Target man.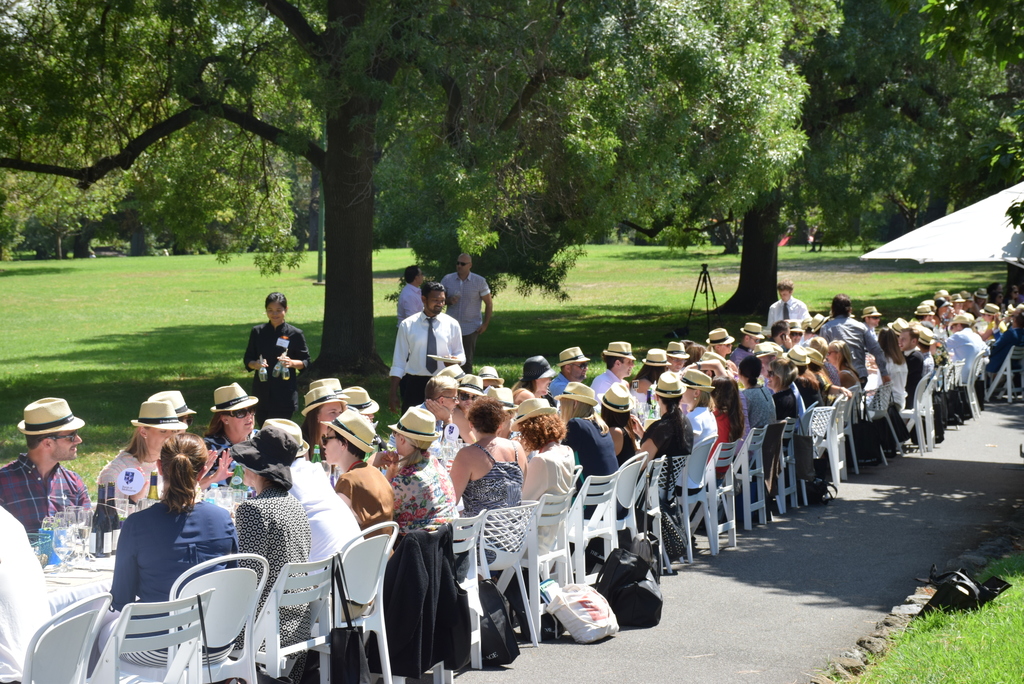
Target region: (0, 396, 95, 539).
